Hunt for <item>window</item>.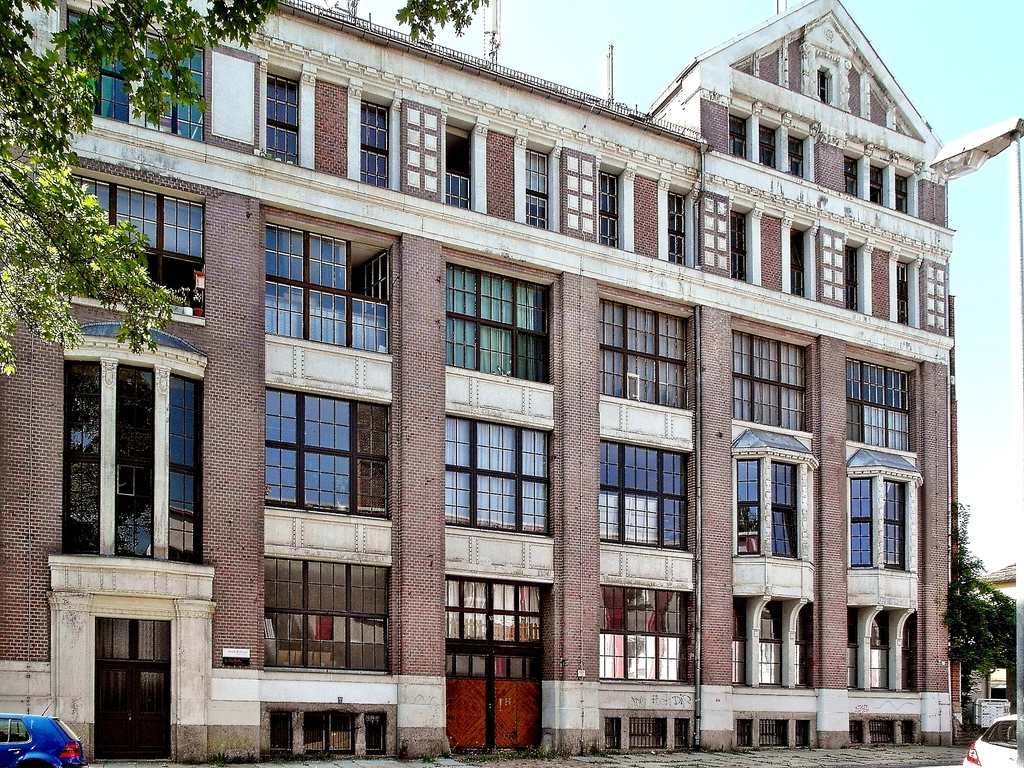
Hunted down at <region>263, 381, 392, 516</region>.
